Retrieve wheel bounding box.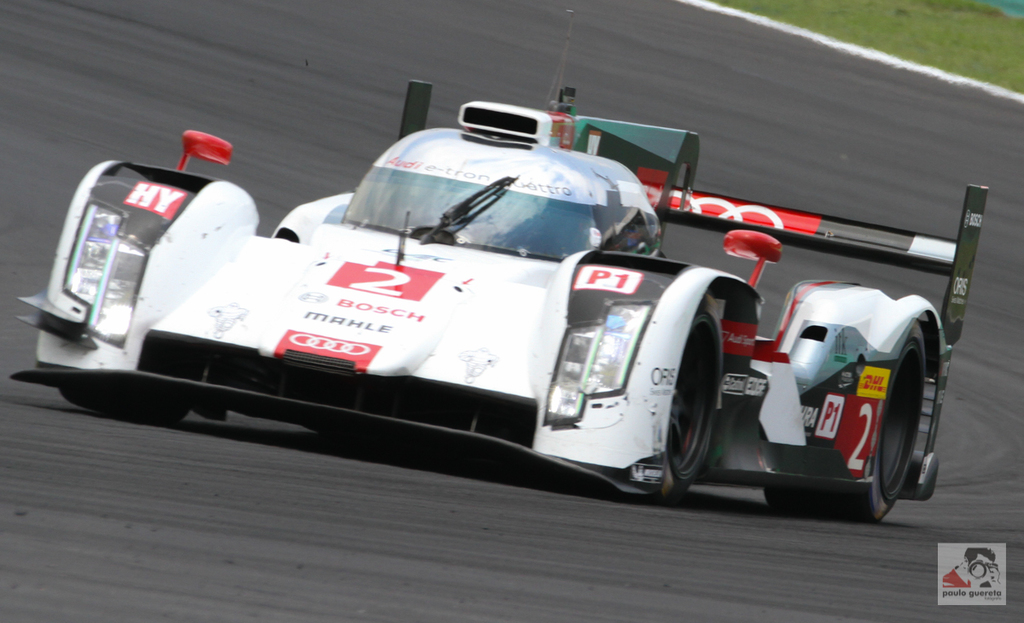
Bounding box: [767, 322, 925, 521].
